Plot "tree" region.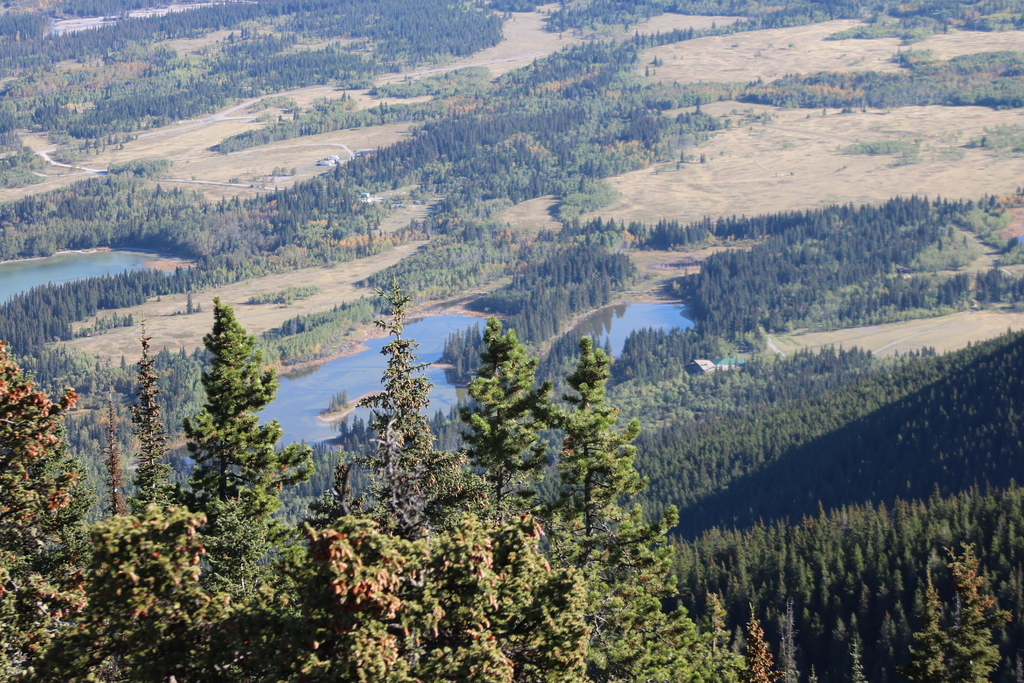
Plotted at <region>465, 316, 551, 517</region>.
